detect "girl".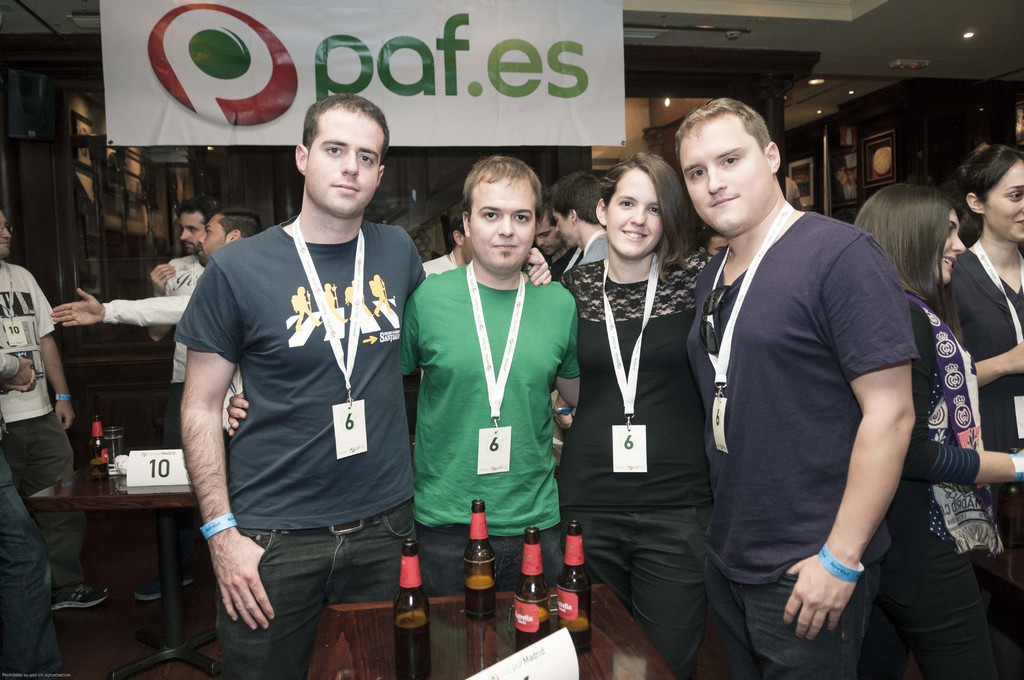
Detected at box(850, 176, 1023, 676).
